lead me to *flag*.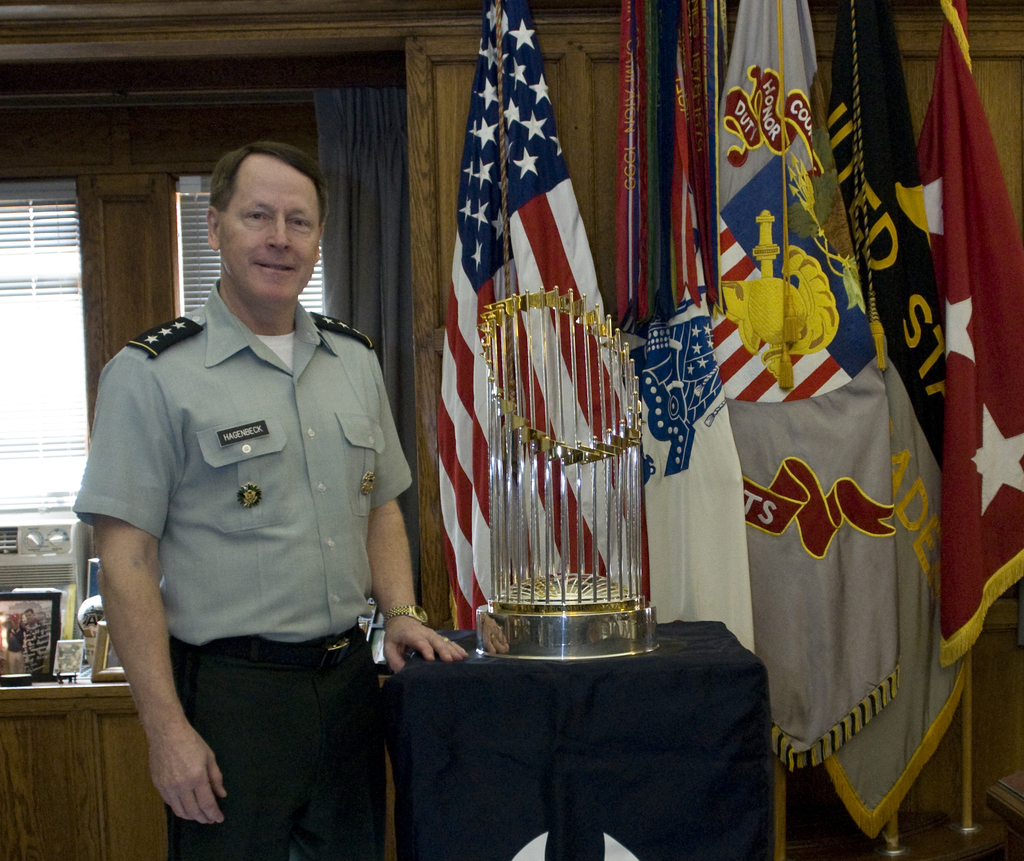
Lead to [left=695, top=0, right=966, bottom=826].
